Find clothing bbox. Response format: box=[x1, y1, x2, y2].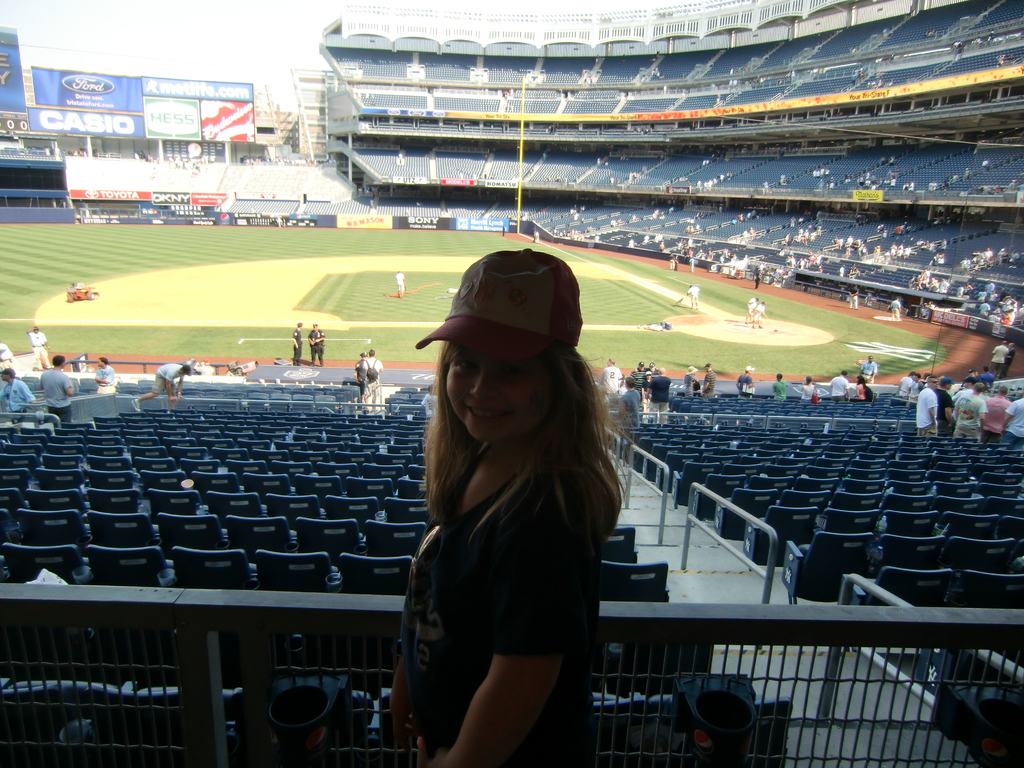
box=[941, 390, 954, 420].
